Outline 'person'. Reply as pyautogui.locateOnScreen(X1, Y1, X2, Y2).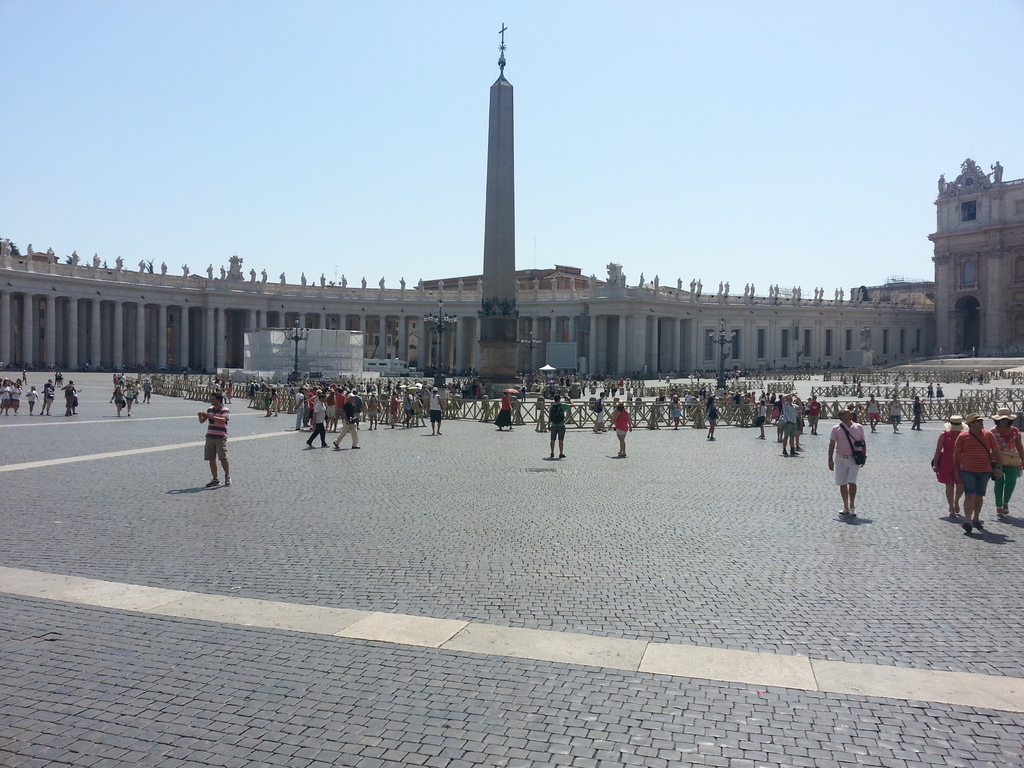
pyautogui.locateOnScreen(992, 408, 1021, 517).
